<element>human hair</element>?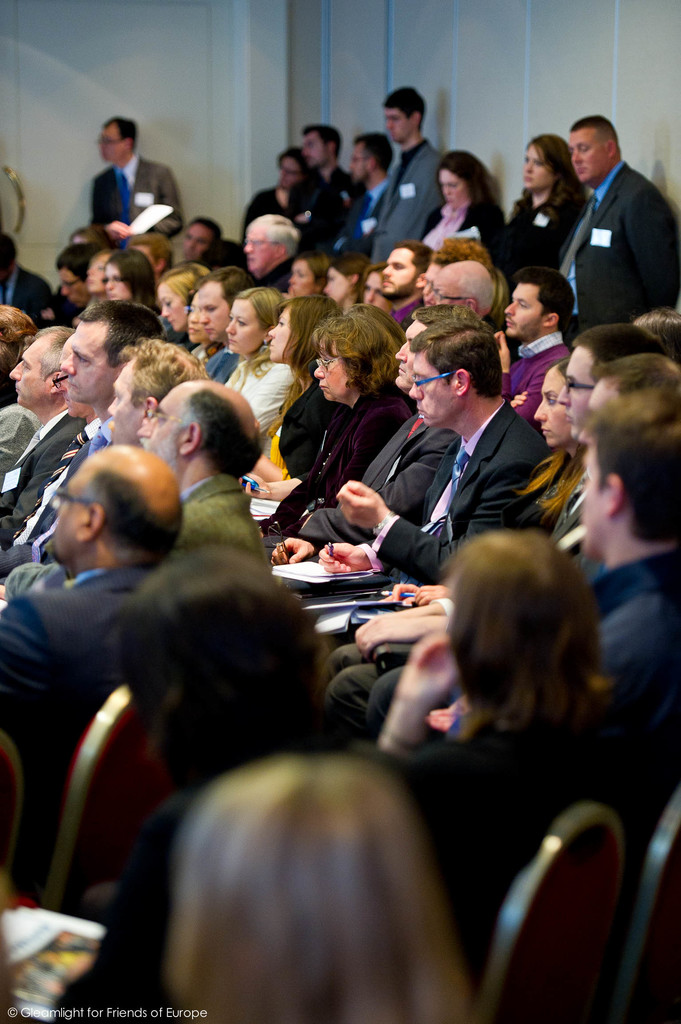
79 299 165 367
